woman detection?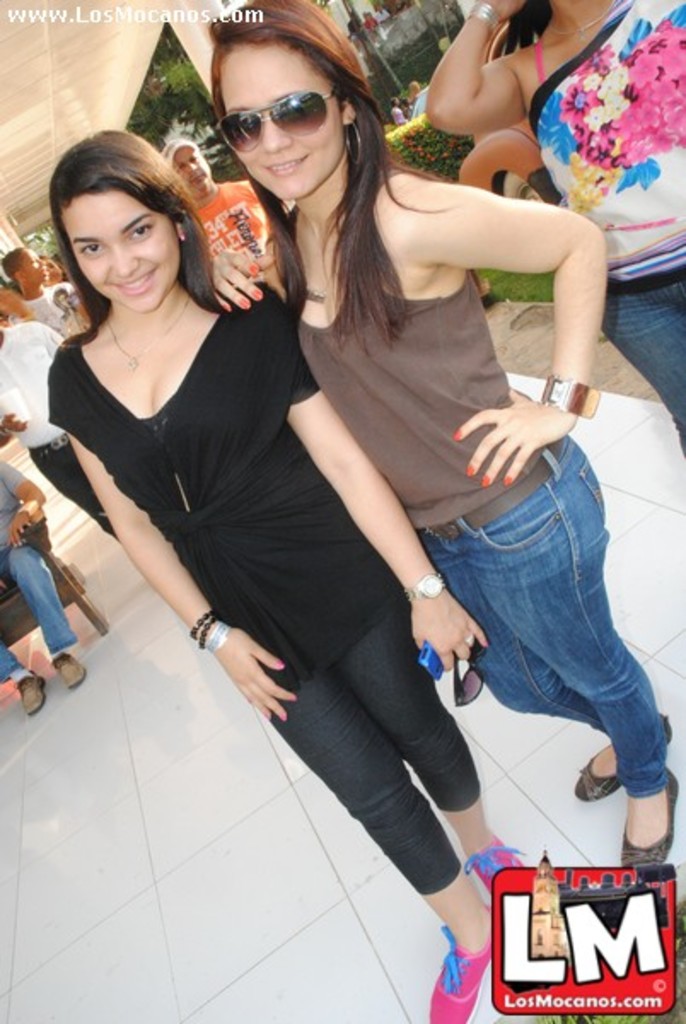
201 0 684 864
